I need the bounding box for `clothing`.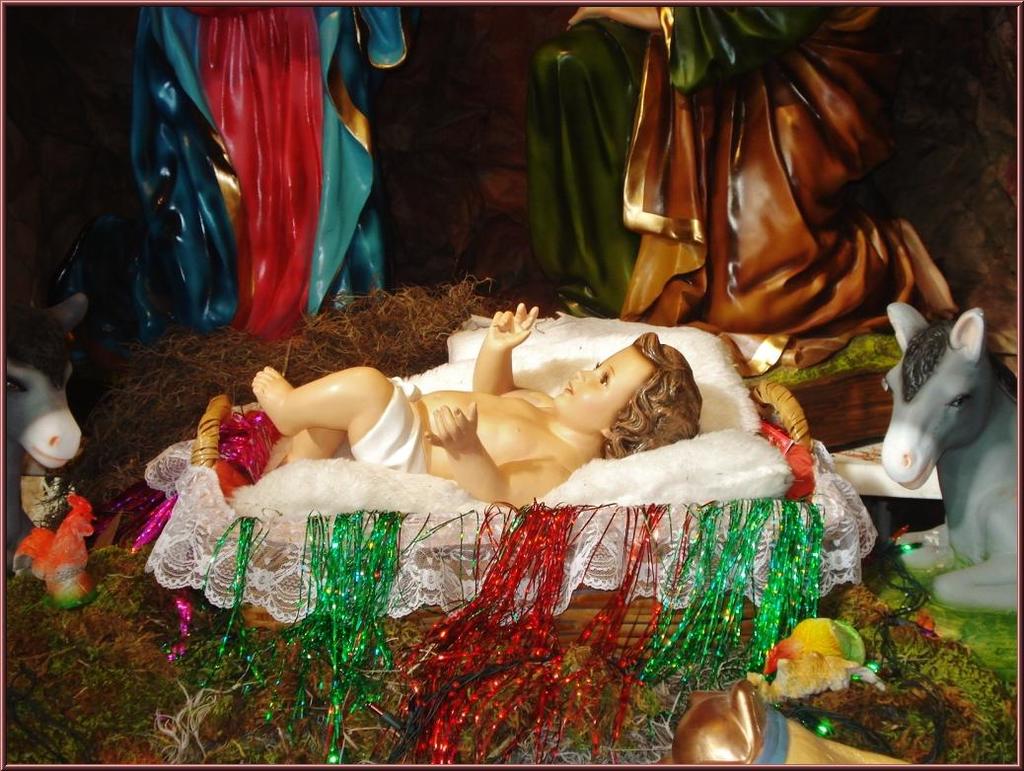
Here it is: {"x1": 125, "y1": 370, "x2": 877, "y2": 620}.
